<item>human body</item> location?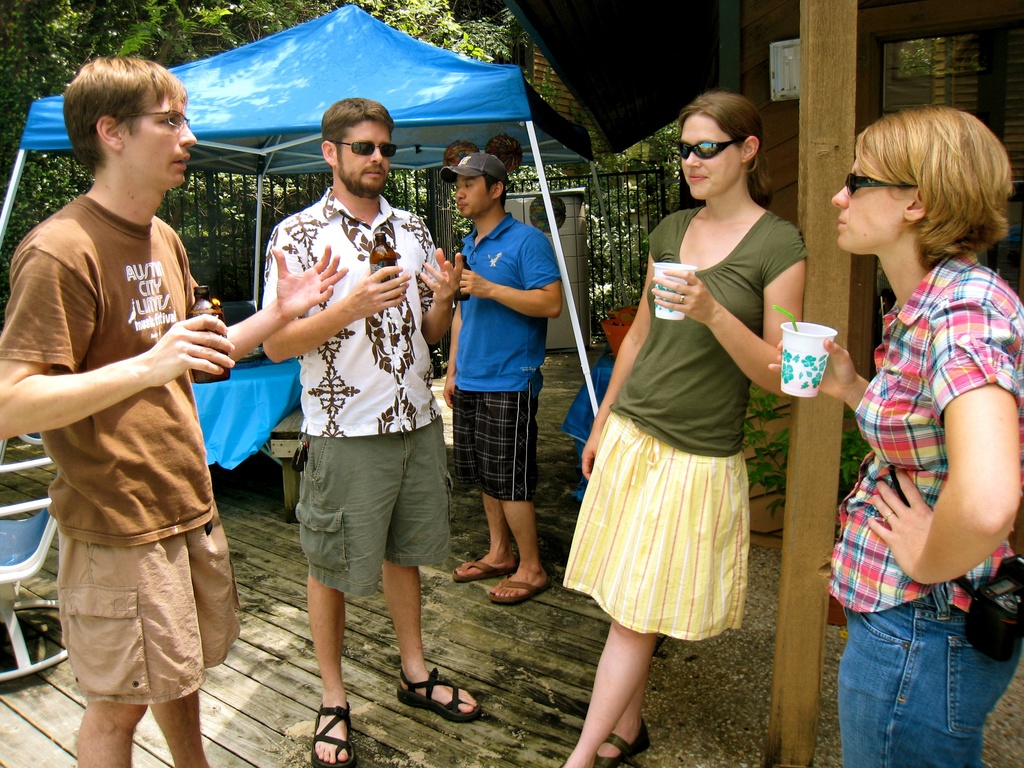
Rect(444, 216, 575, 600)
